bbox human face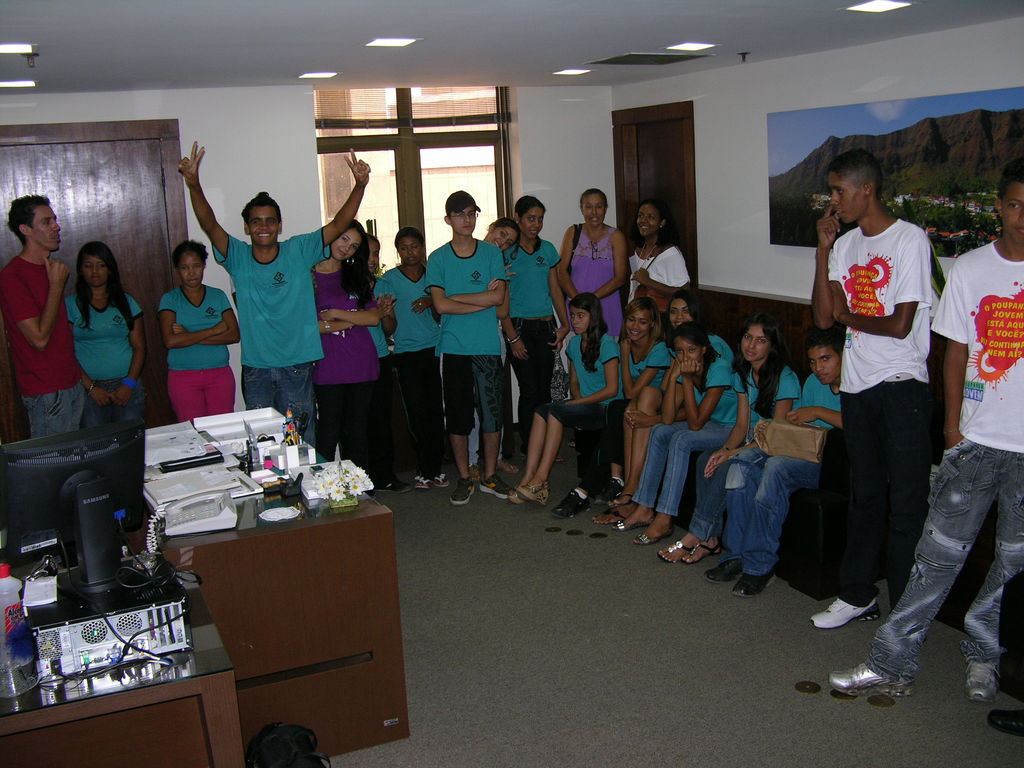
{"x1": 1002, "y1": 182, "x2": 1023, "y2": 252}
